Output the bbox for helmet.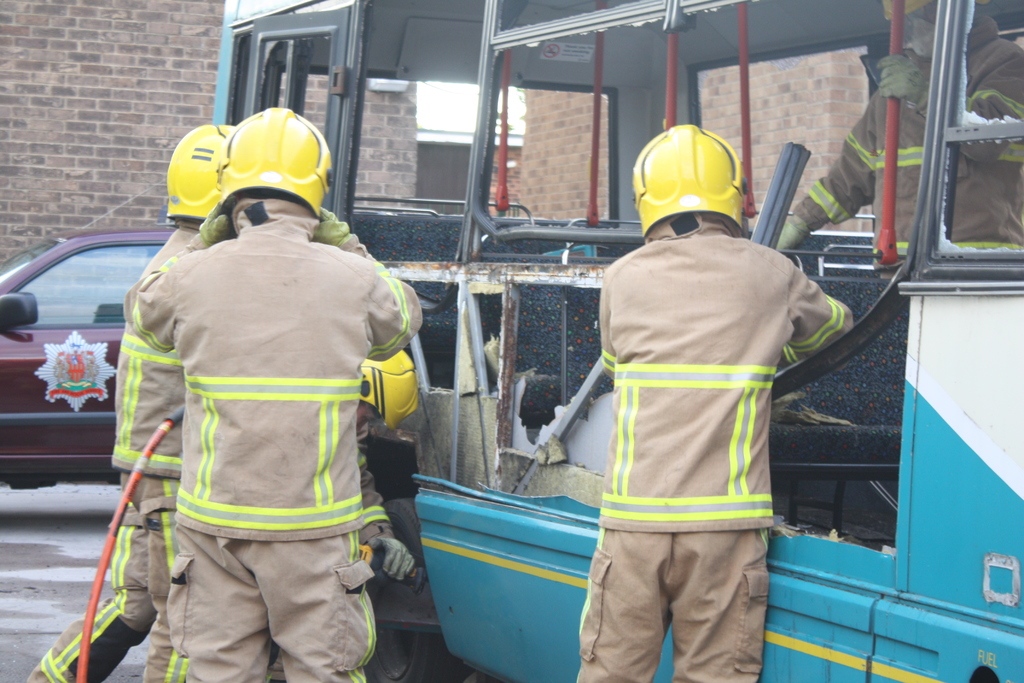
Rect(202, 99, 339, 220).
